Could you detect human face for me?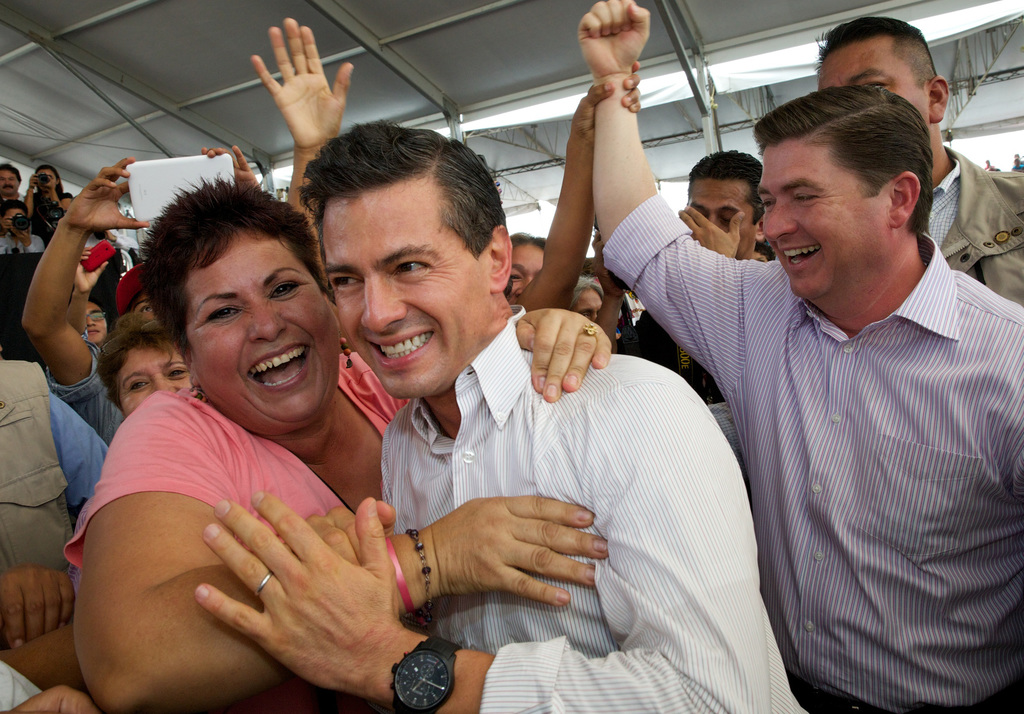
Detection result: crop(753, 131, 886, 303).
